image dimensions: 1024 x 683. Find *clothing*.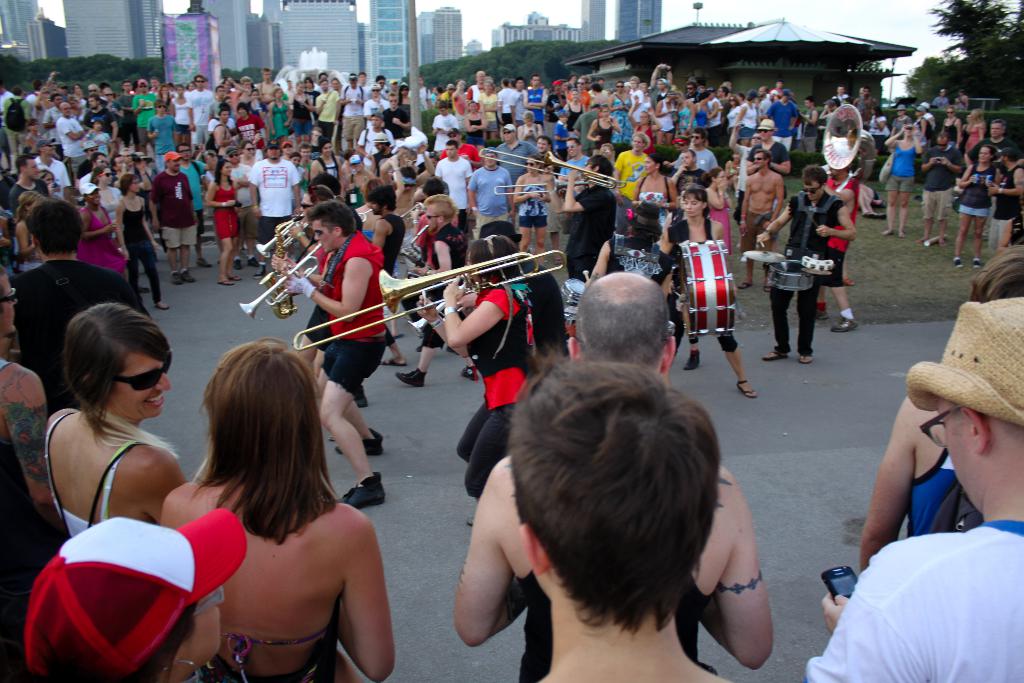
[left=808, top=518, right=1023, bottom=682].
